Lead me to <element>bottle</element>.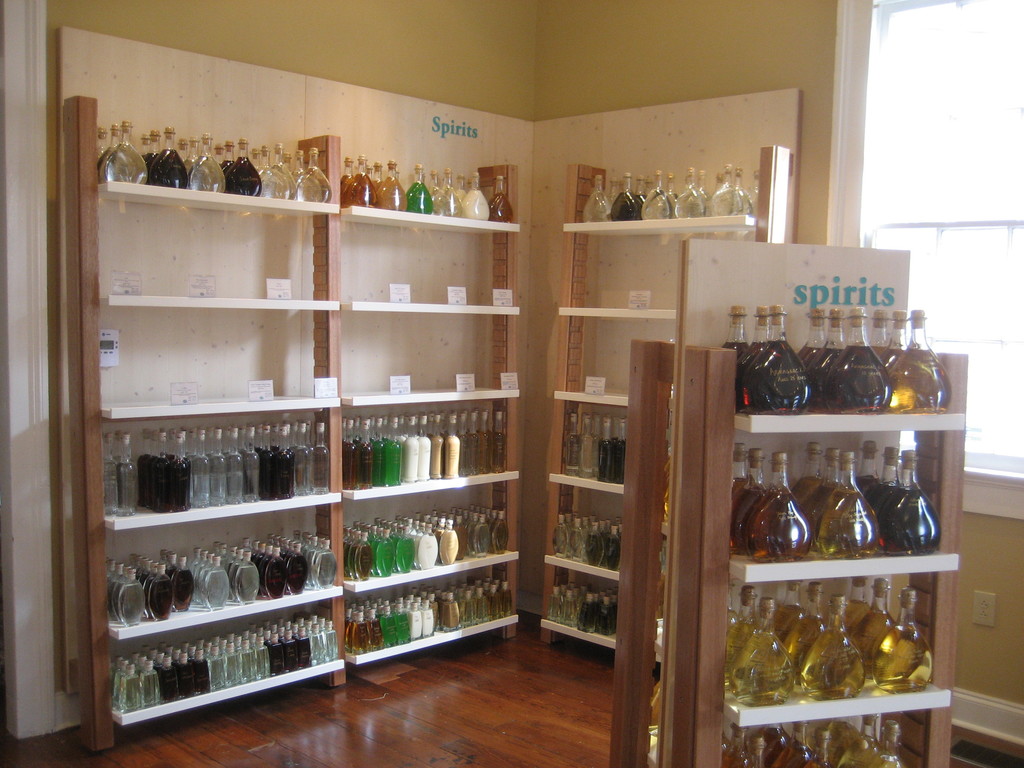
Lead to 879:447:941:557.
